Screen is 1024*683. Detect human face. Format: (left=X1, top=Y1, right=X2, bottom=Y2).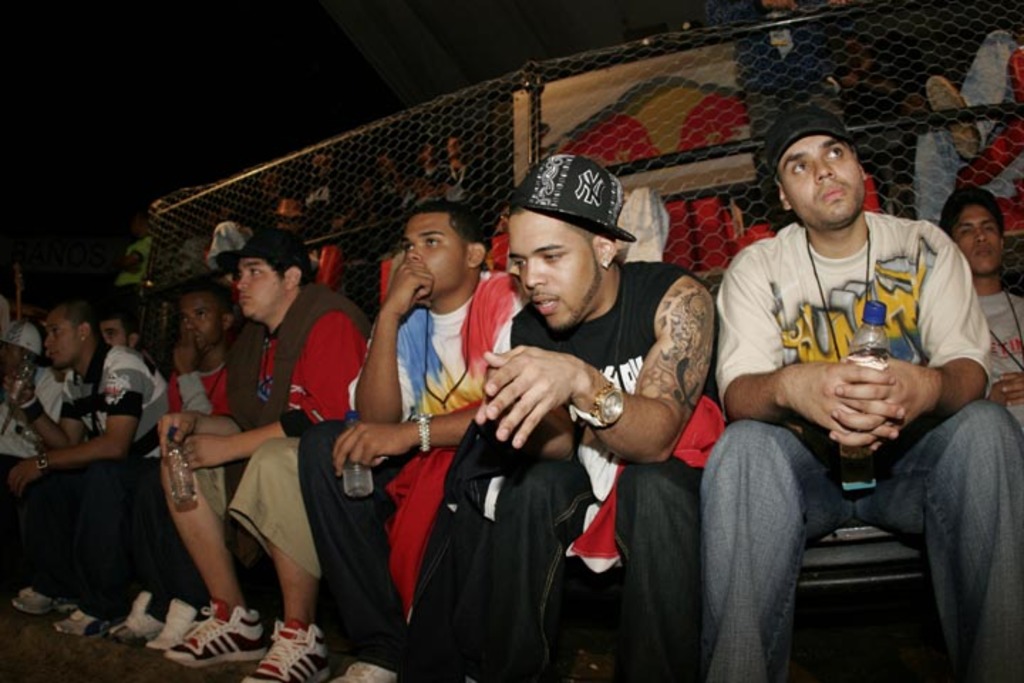
(left=230, top=250, right=284, bottom=320).
